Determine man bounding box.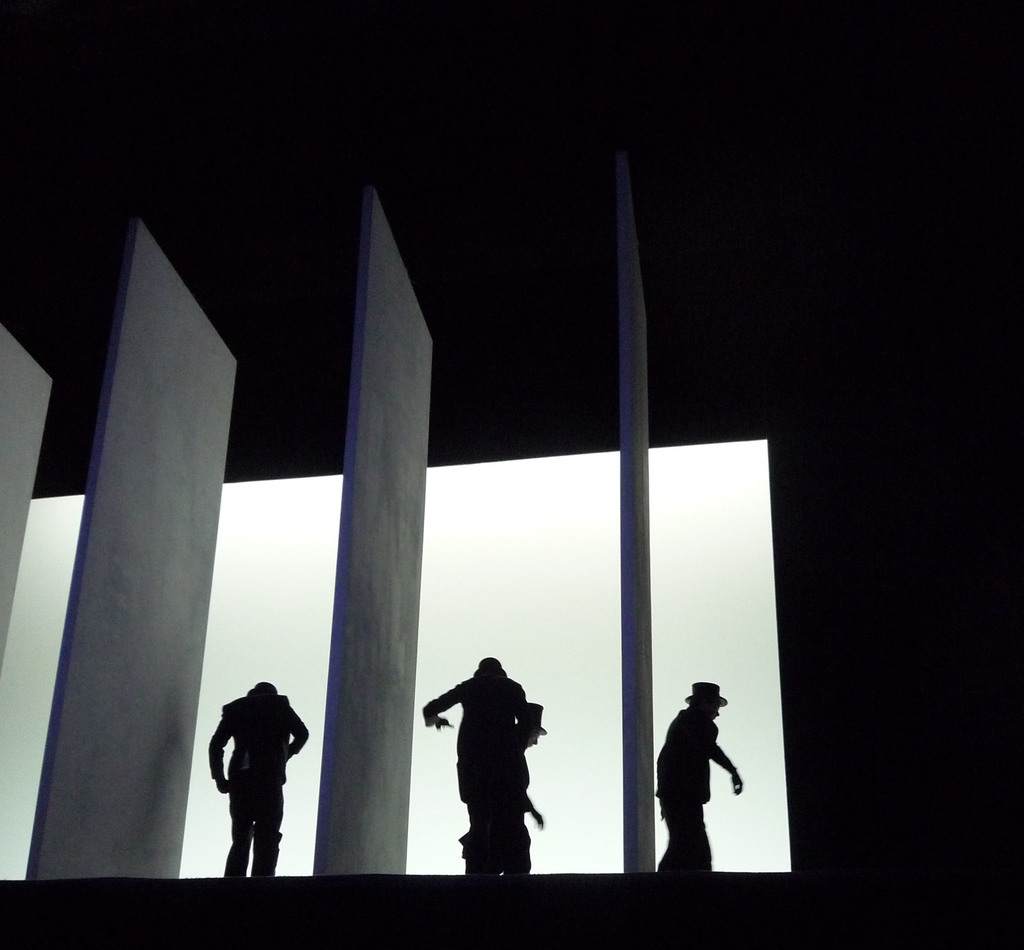
Determined: select_region(513, 702, 545, 878).
